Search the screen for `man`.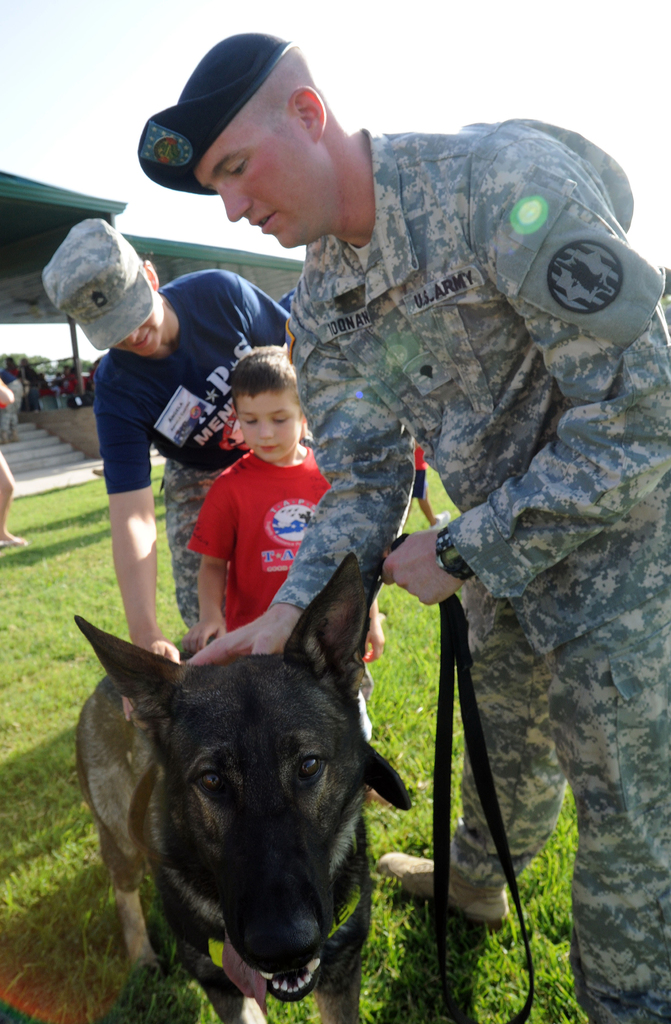
Found at l=144, t=34, r=670, b=1023.
